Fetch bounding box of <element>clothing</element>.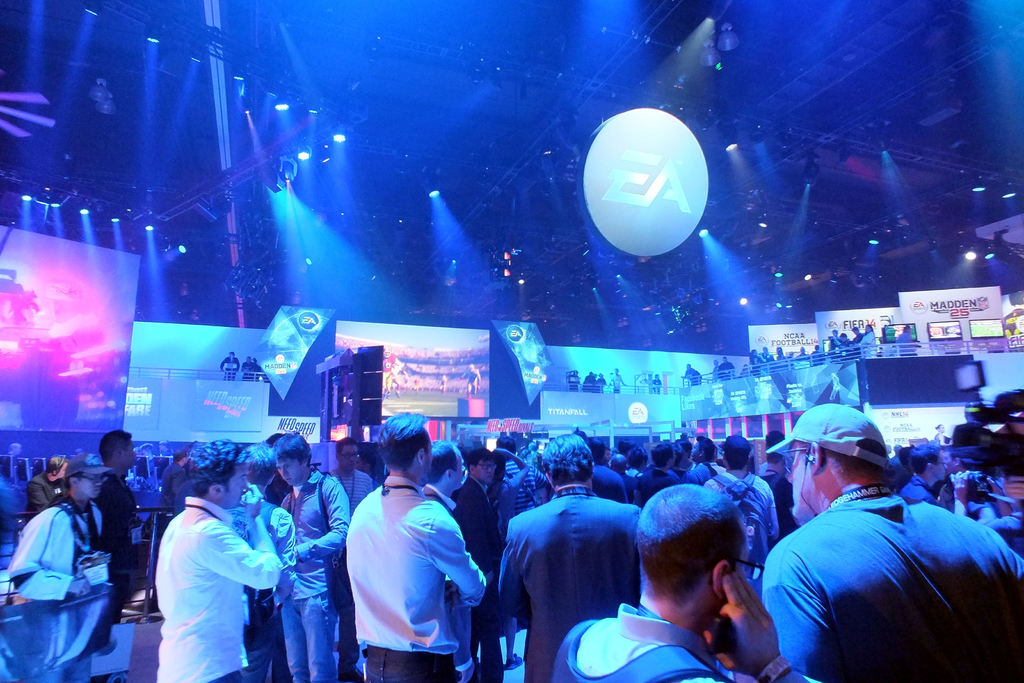
Bbox: [x1=687, y1=463, x2=721, y2=477].
